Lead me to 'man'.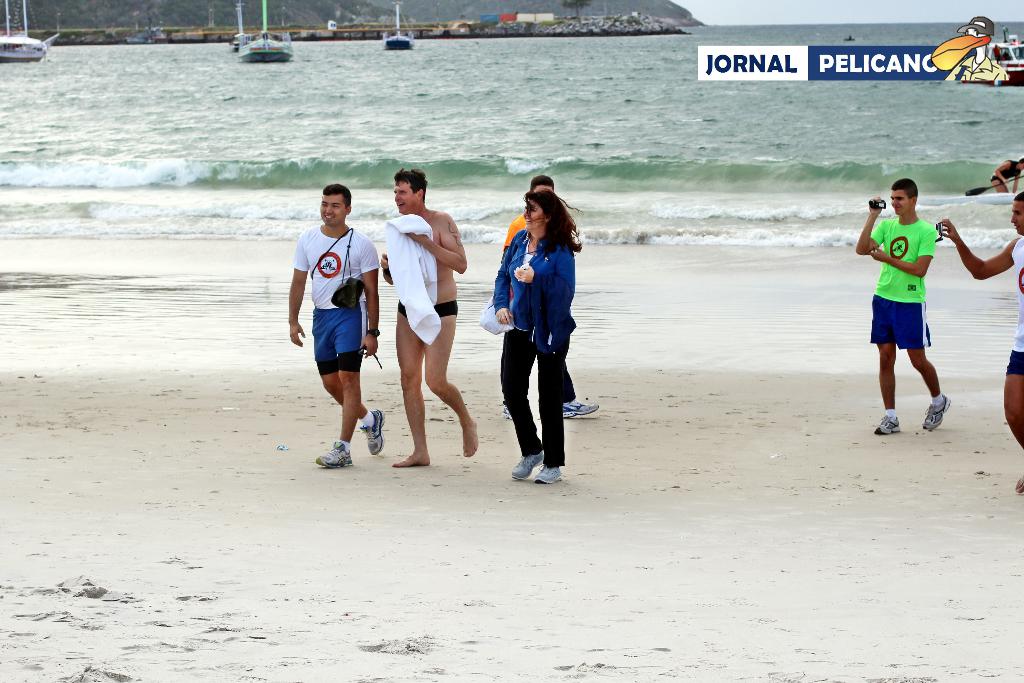
Lead to <region>851, 178, 951, 436</region>.
